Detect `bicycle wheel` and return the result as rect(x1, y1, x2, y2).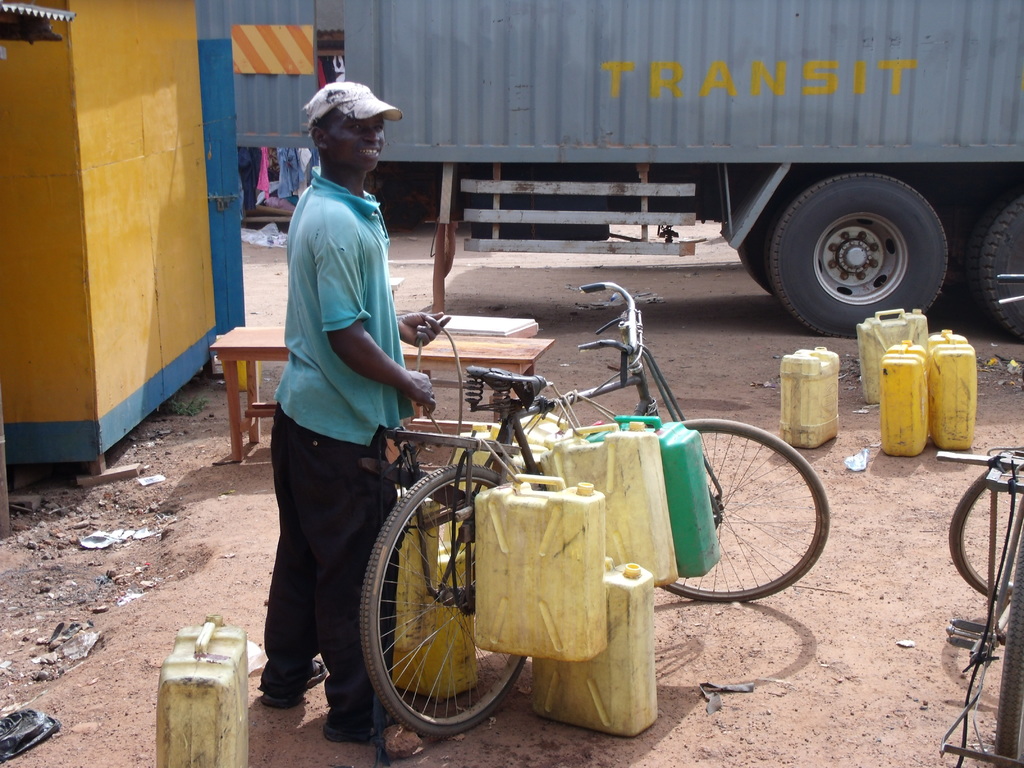
rect(355, 465, 515, 748).
